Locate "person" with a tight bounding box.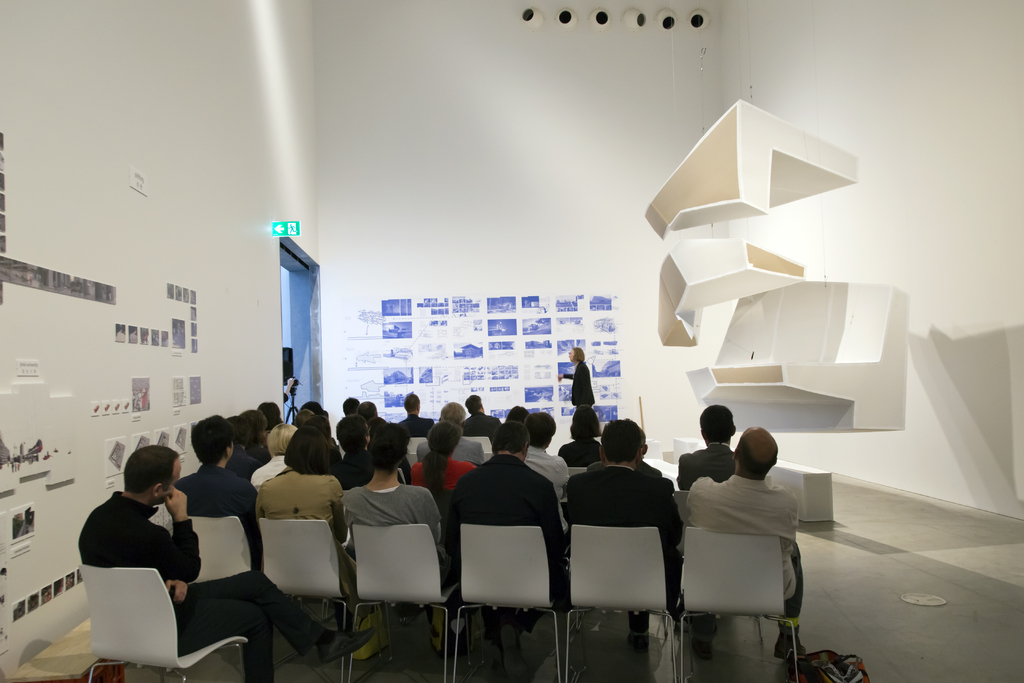
l=567, t=418, r=678, b=632.
